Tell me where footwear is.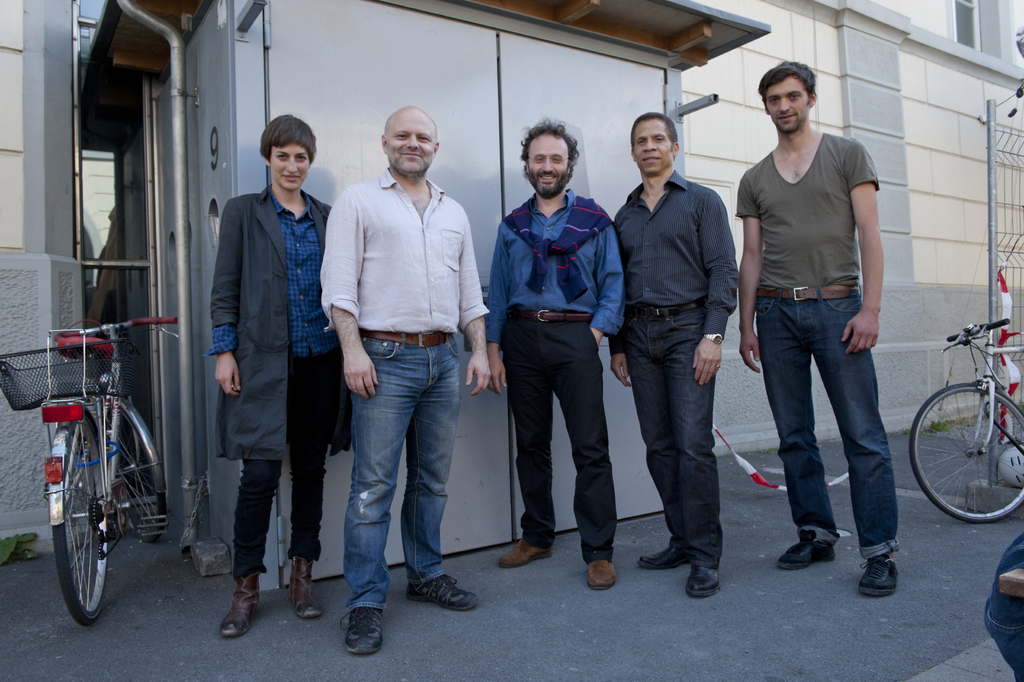
footwear is at crop(332, 562, 387, 669).
